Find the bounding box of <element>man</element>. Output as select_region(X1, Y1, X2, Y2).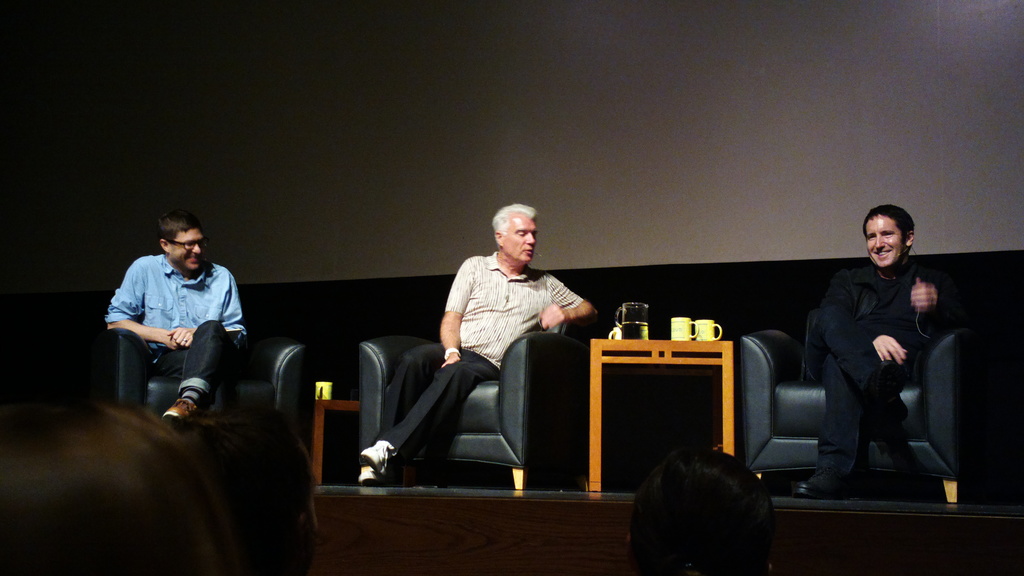
select_region(802, 203, 963, 500).
